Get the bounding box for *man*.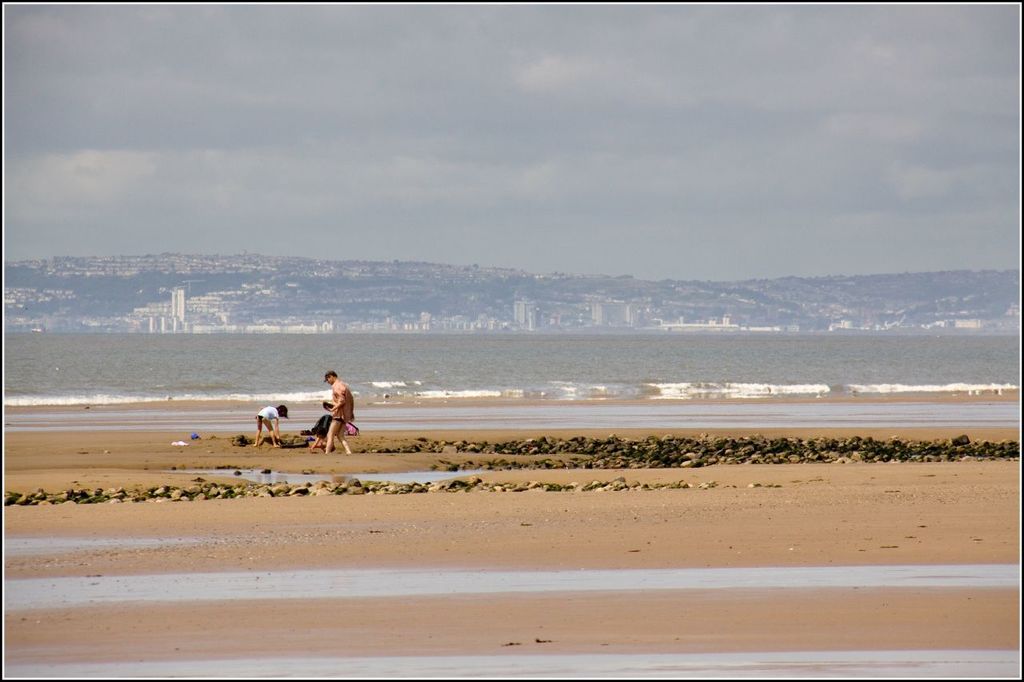
select_region(326, 363, 354, 450).
